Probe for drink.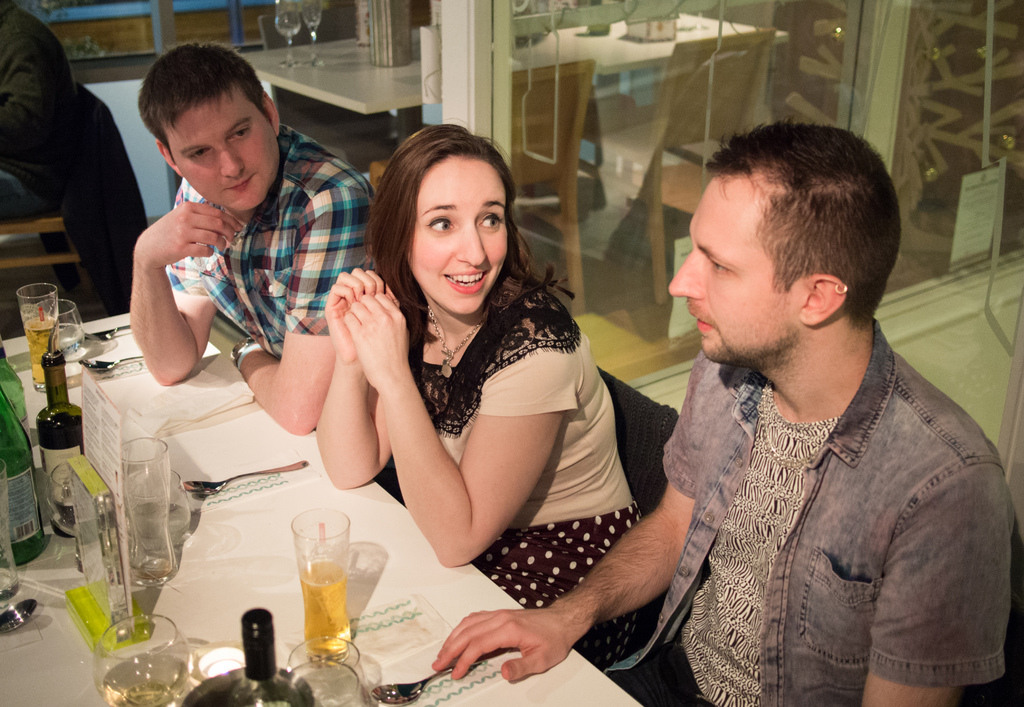
Probe result: 287, 657, 374, 706.
